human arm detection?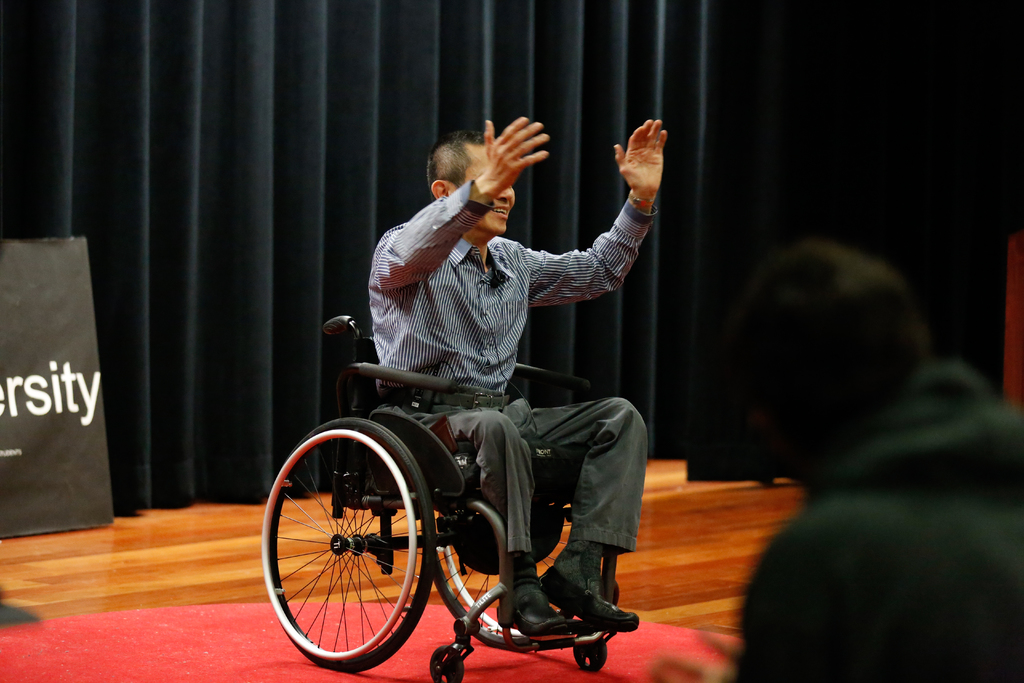
(x1=373, y1=120, x2=550, y2=295)
